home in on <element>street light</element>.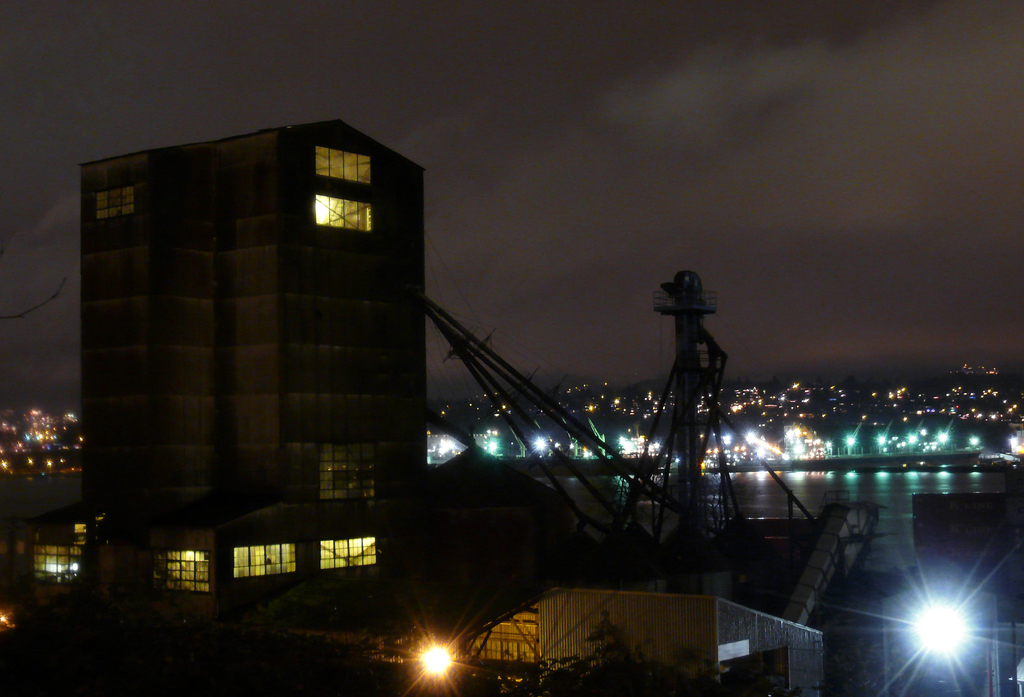
Homed in at detection(904, 429, 916, 452).
